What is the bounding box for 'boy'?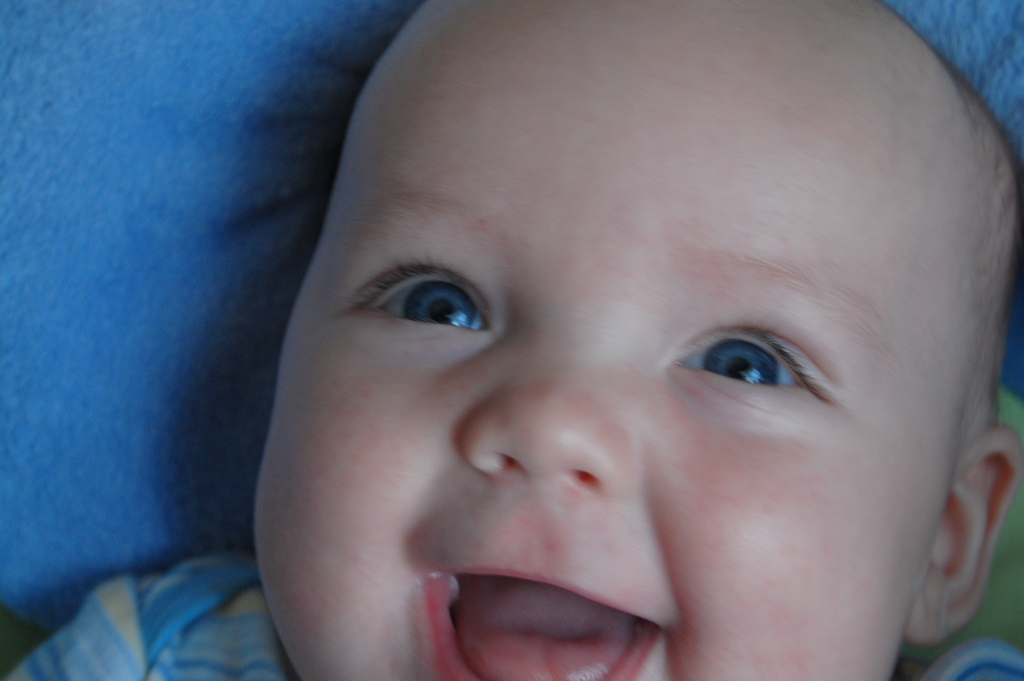
0,5,1021,680.
